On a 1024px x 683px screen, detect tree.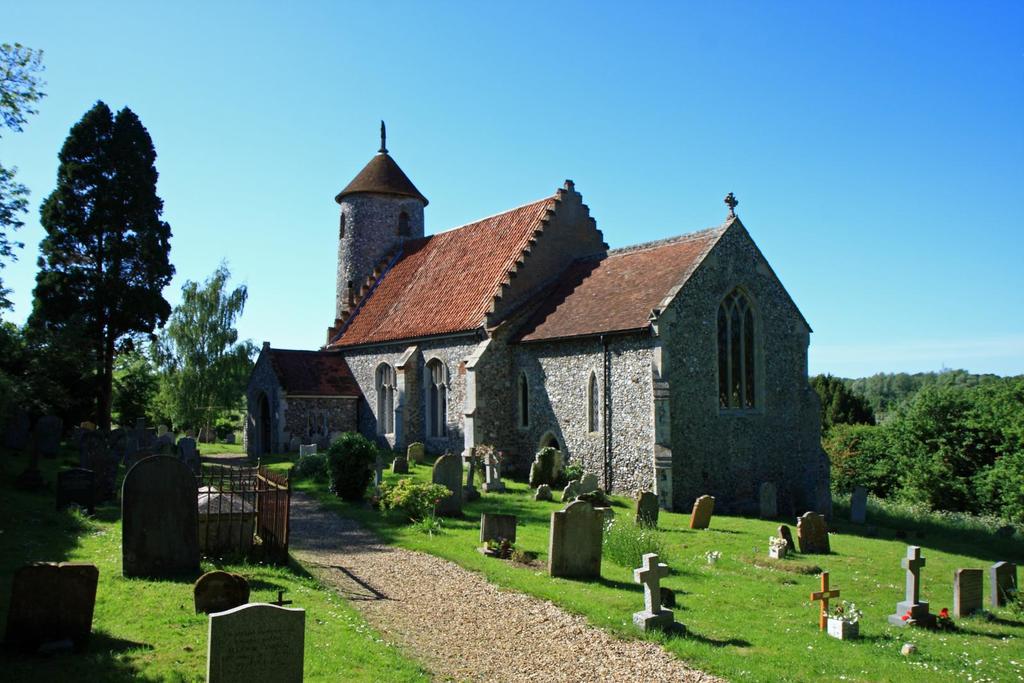
locate(0, 41, 49, 136).
